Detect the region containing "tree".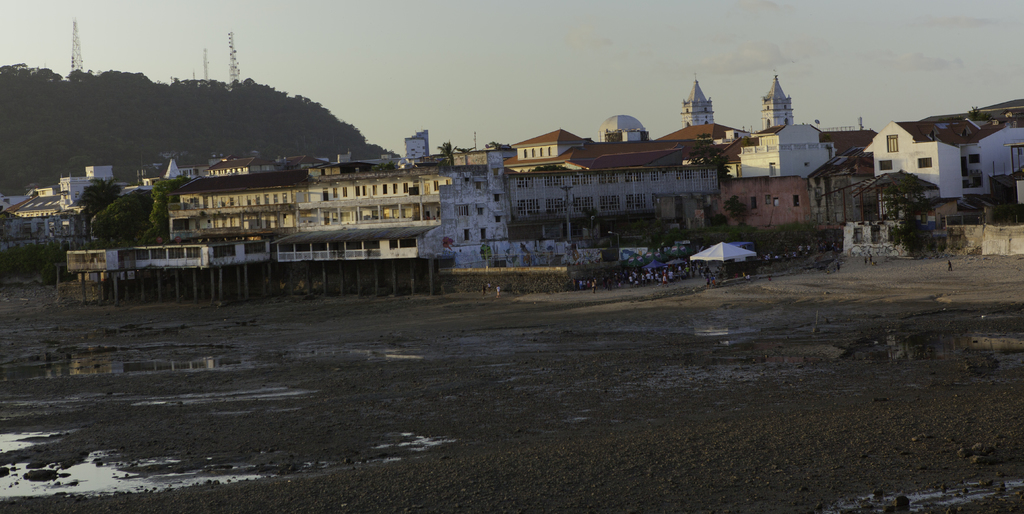
<bbox>435, 138, 452, 172</bbox>.
